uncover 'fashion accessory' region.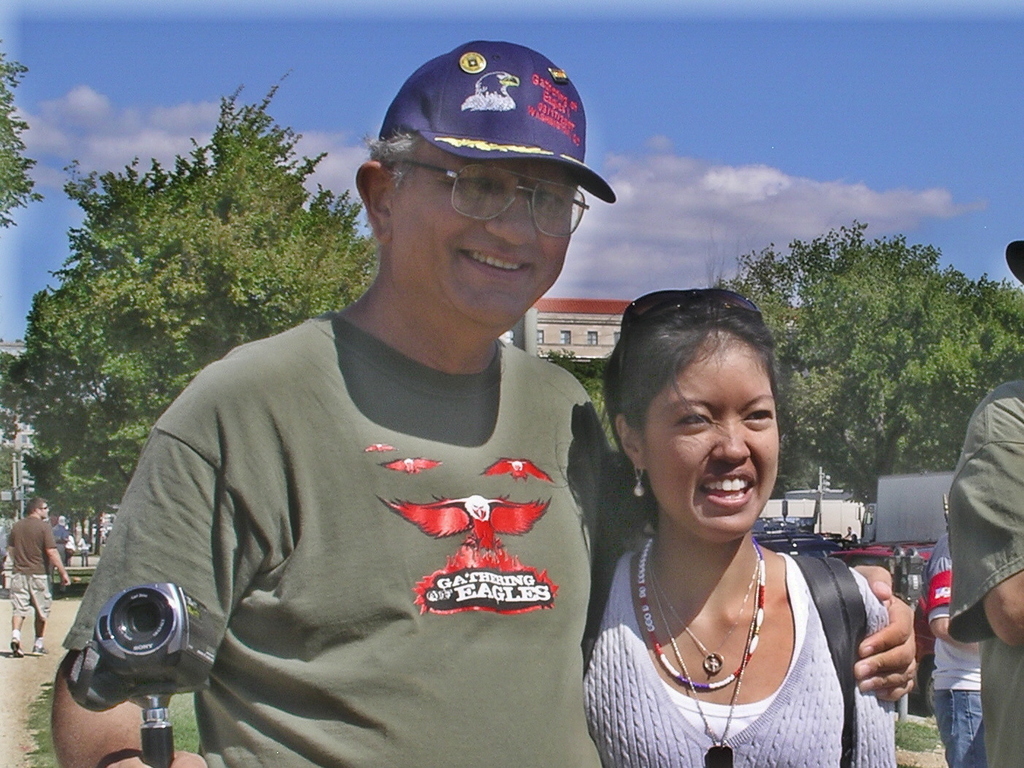
Uncovered: bbox=(381, 41, 619, 203).
